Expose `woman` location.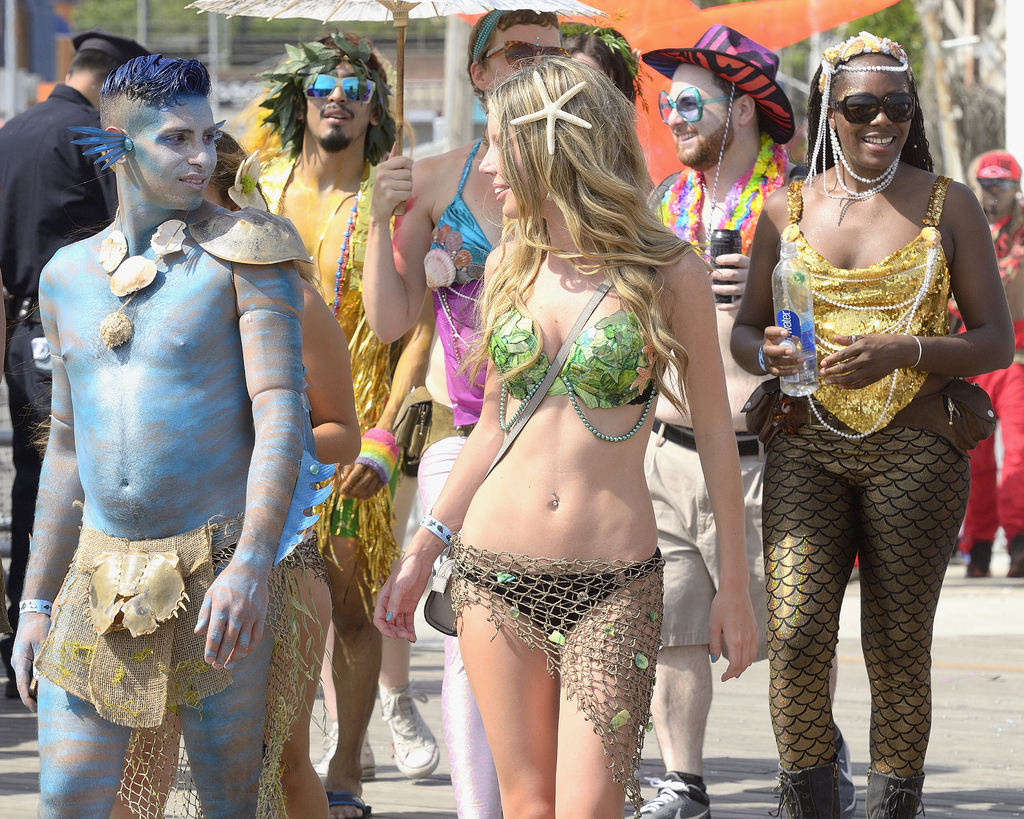
Exposed at bbox(364, 53, 762, 818).
